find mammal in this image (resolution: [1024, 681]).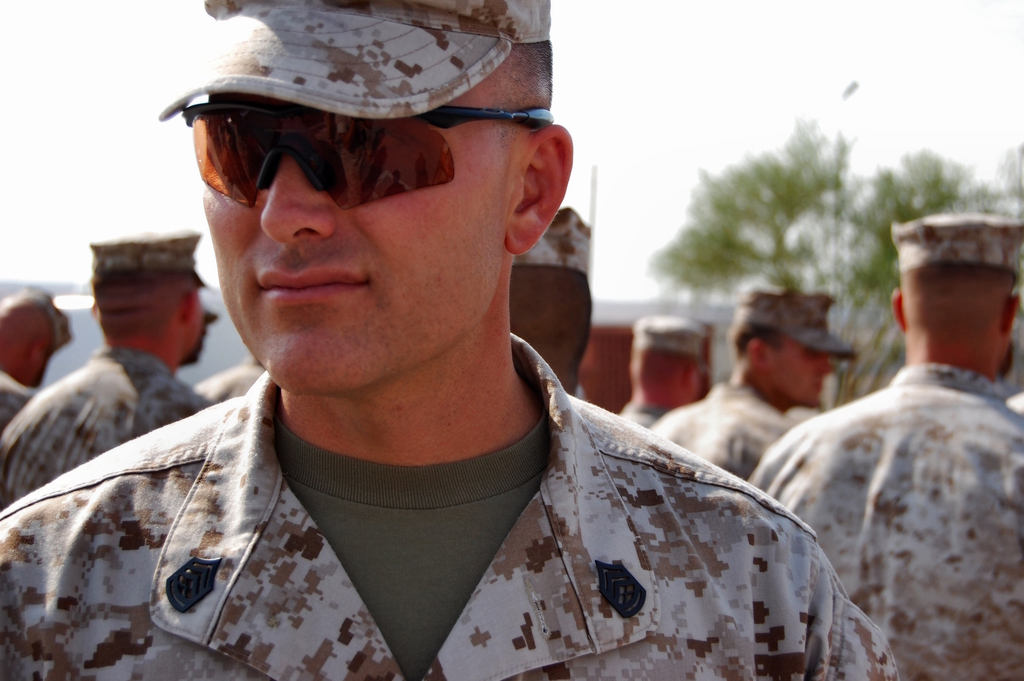
rect(10, 29, 808, 636).
